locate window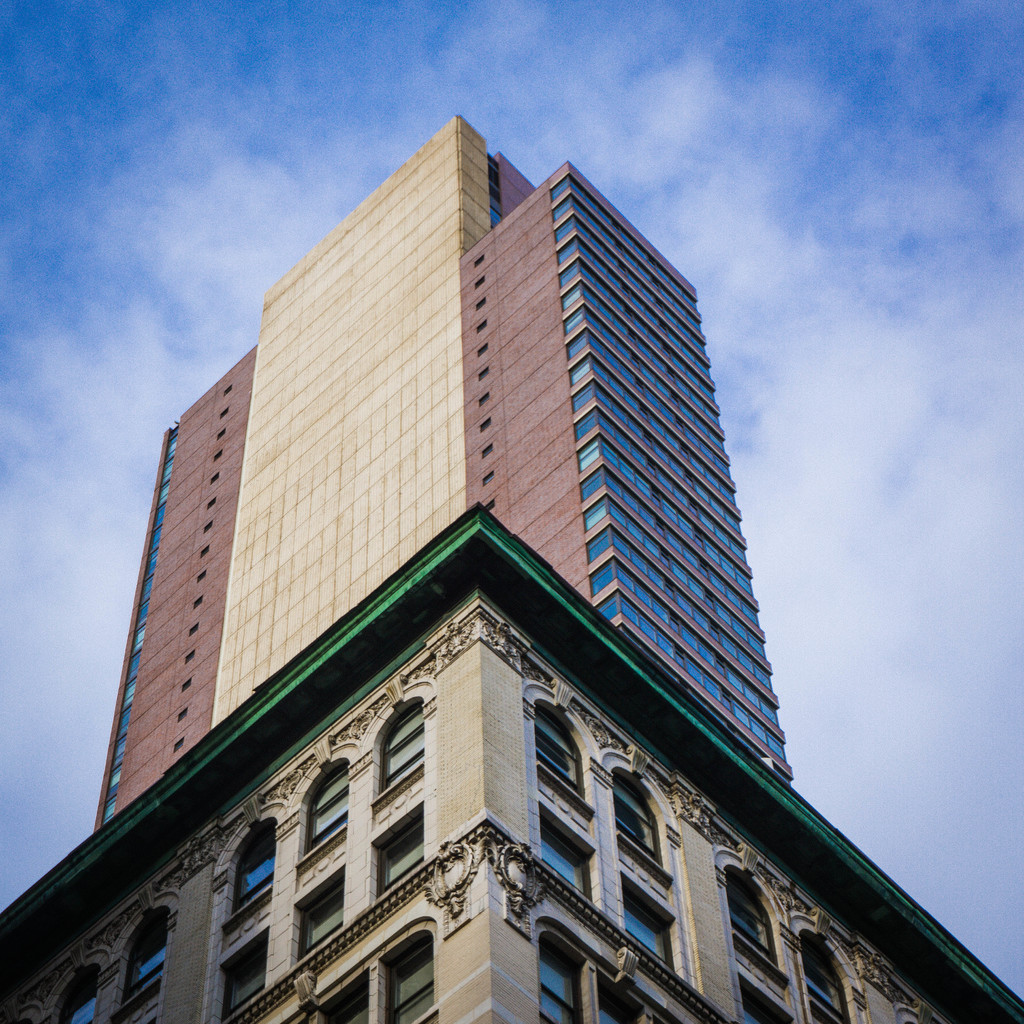
<bbox>717, 857, 791, 975</bbox>
